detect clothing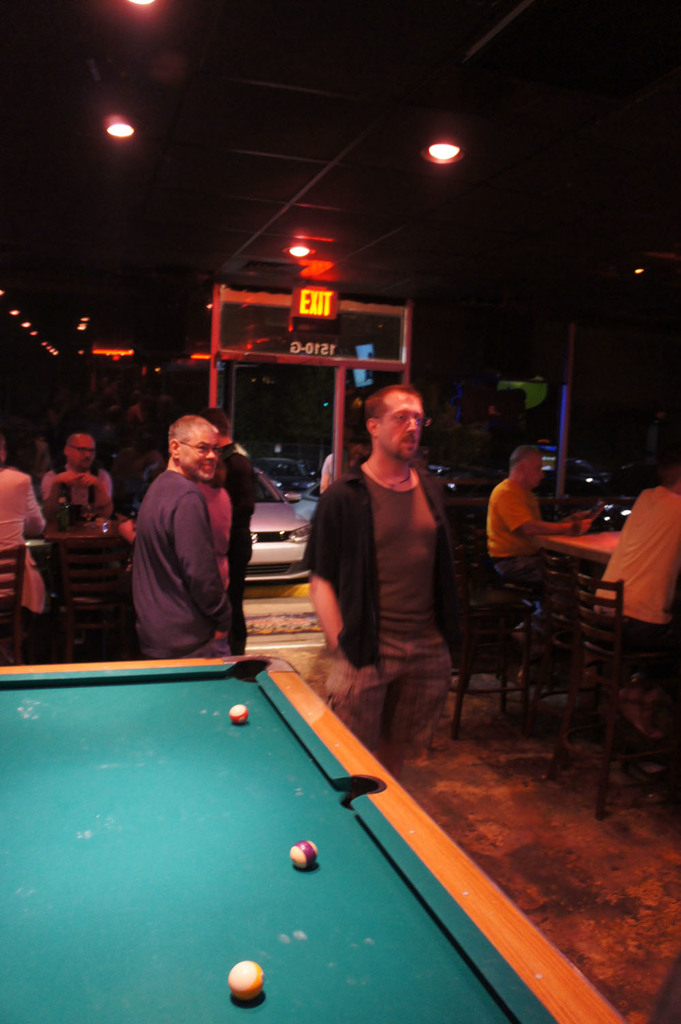
bbox(39, 467, 118, 523)
